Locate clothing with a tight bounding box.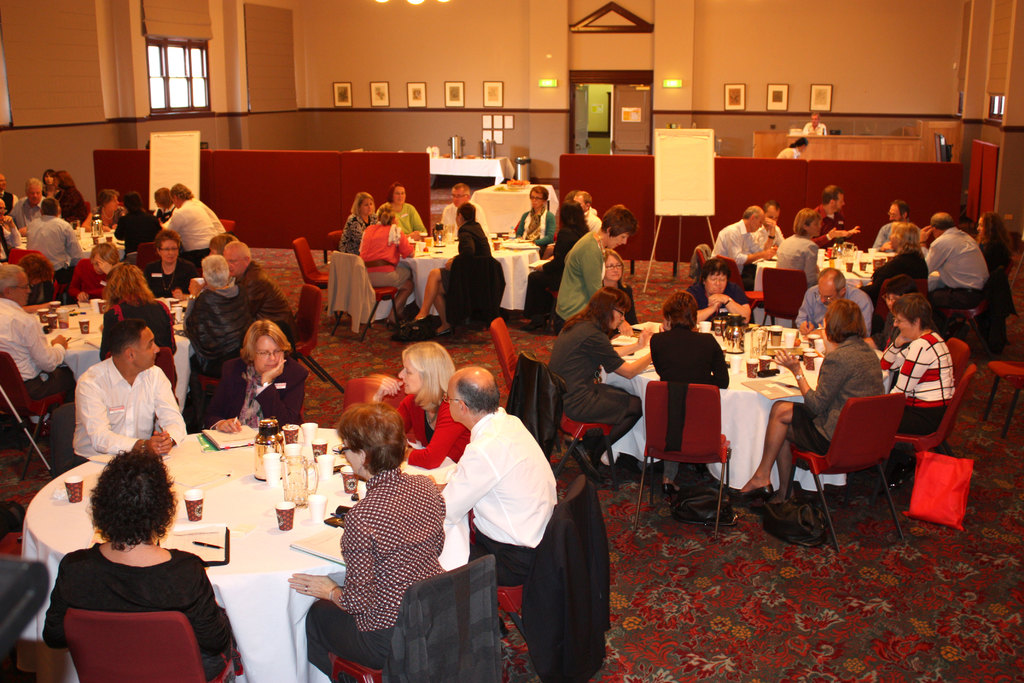
{"left": 378, "top": 192, "right": 426, "bottom": 243}.
